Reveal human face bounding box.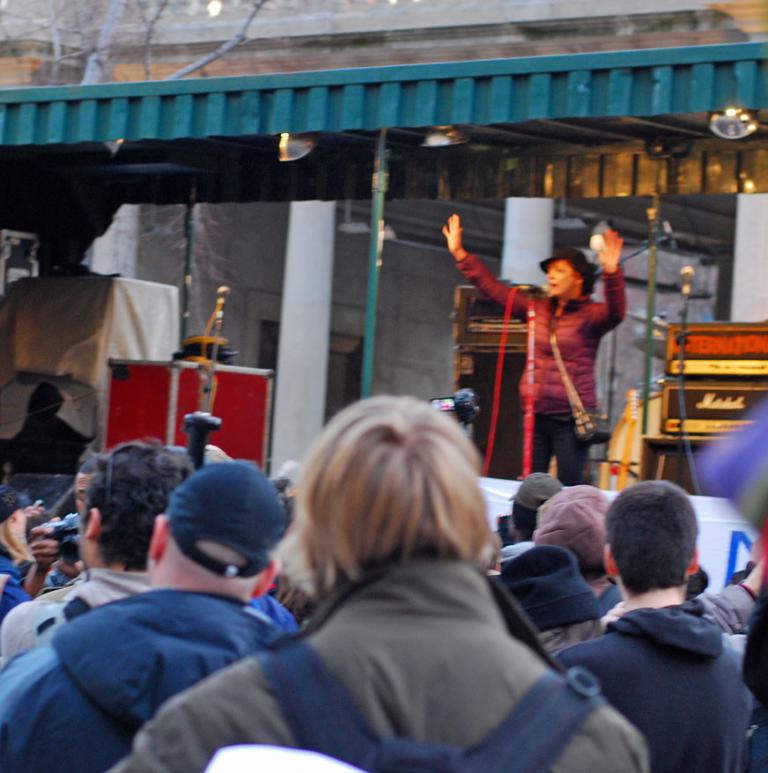
Revealed: {"x1": 543, "y1": 262, "x2": 578, "y2": 299}.
